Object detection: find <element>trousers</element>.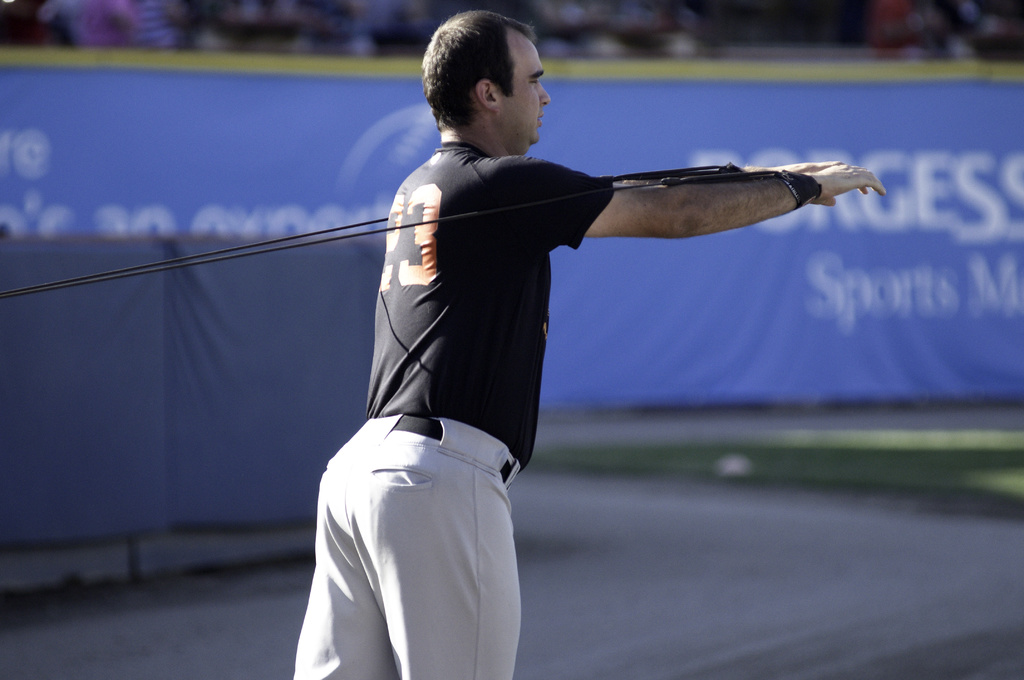
pyautogui.locateOnScreen(300, 413, 538, 660).
